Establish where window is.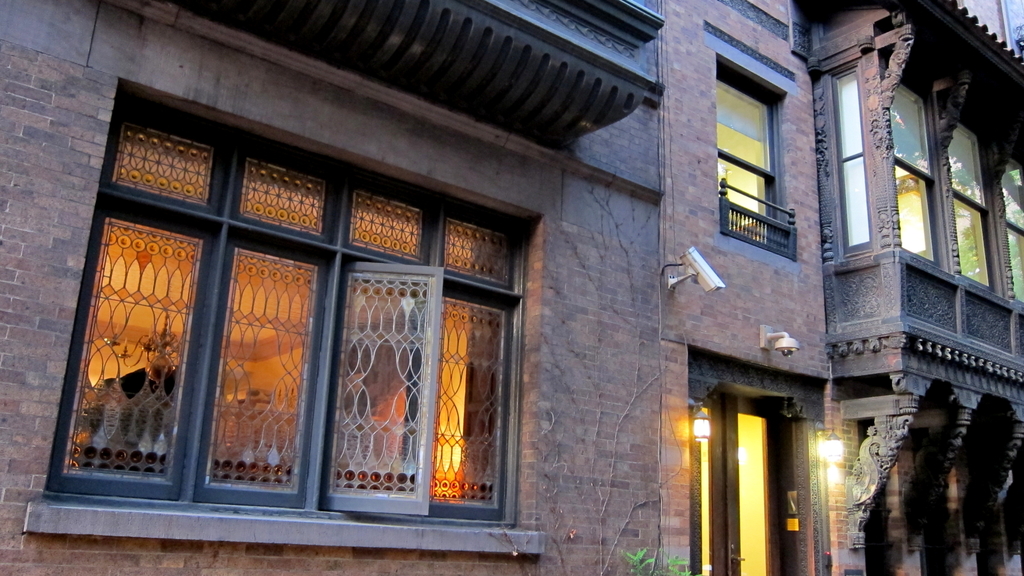
Established at {"x1": 47, "y1": 88, "x2": 529, "y2": 524}.
